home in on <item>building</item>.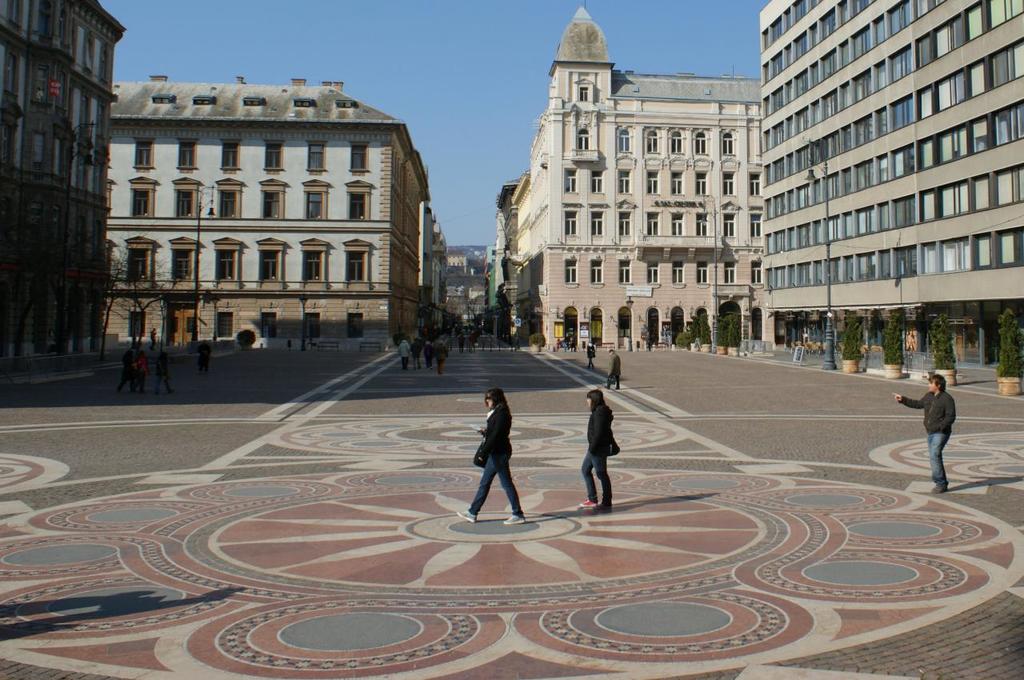
Homed in at [107, 78, 452, 354].
